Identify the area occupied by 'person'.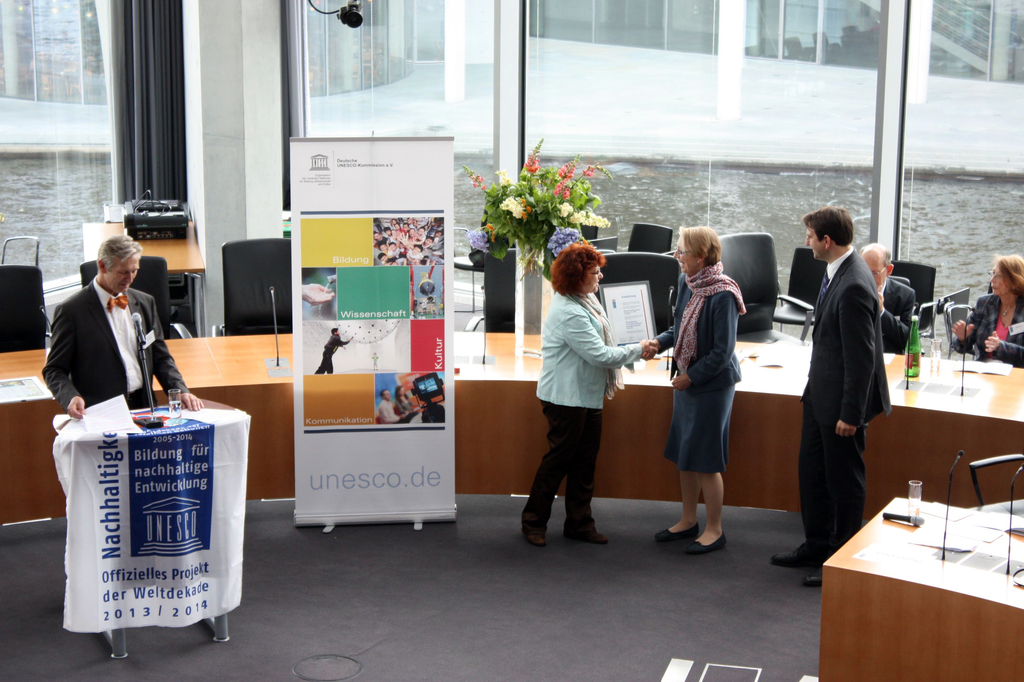
Area: detection(858, 241, 916, 357).
